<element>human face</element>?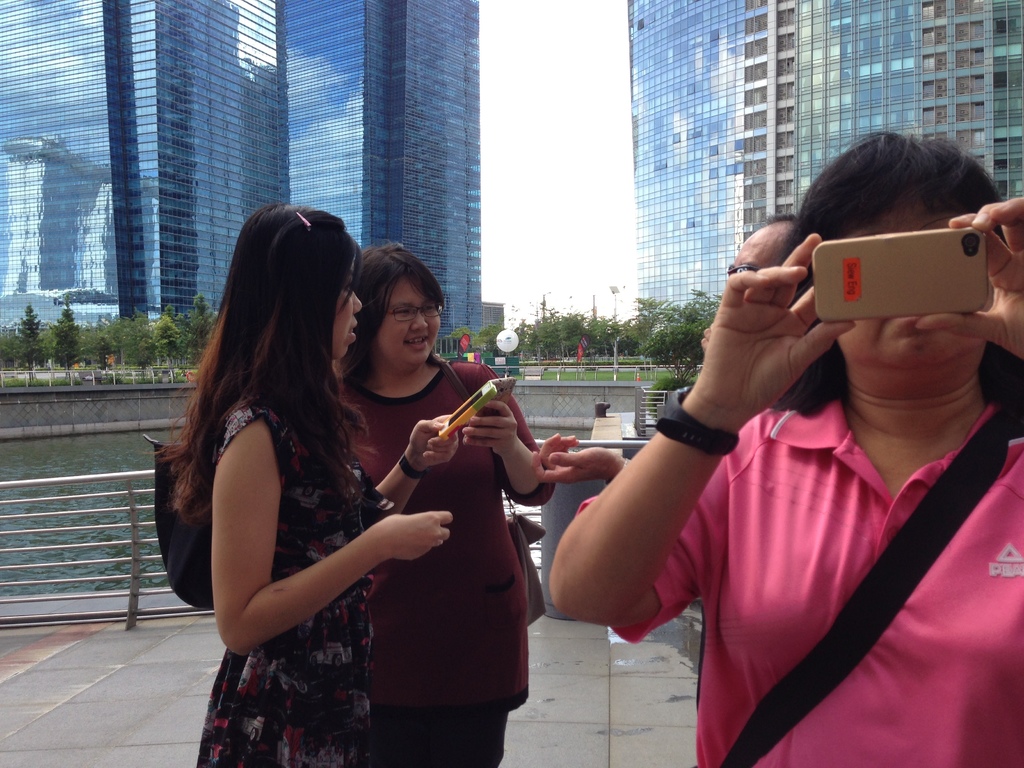
left=838, top=194, right=993, bottom=376
